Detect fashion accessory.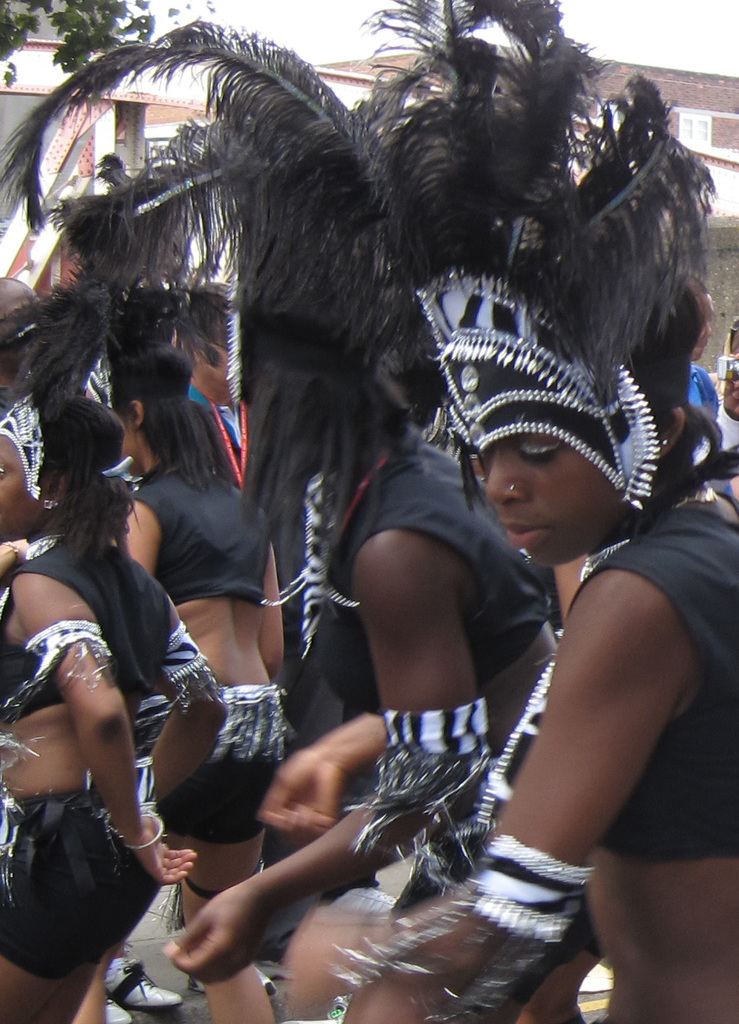
Detected at 0/16/413/475.
